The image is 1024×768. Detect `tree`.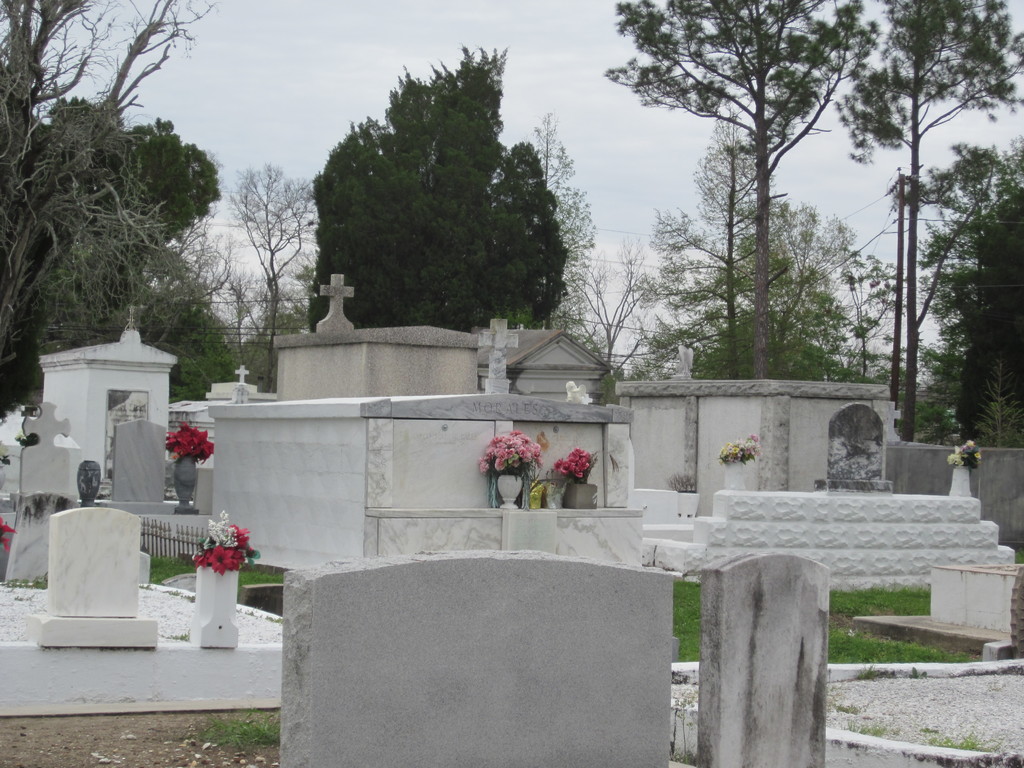
Detection: 234/162/331/390.
